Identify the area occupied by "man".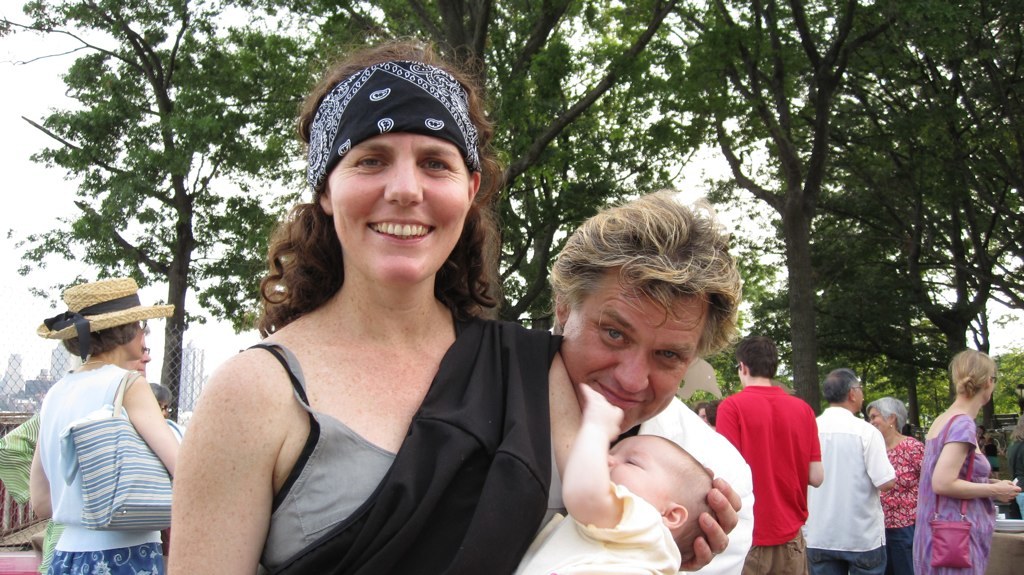
Area: BBox(151, 379, 184, 434).
